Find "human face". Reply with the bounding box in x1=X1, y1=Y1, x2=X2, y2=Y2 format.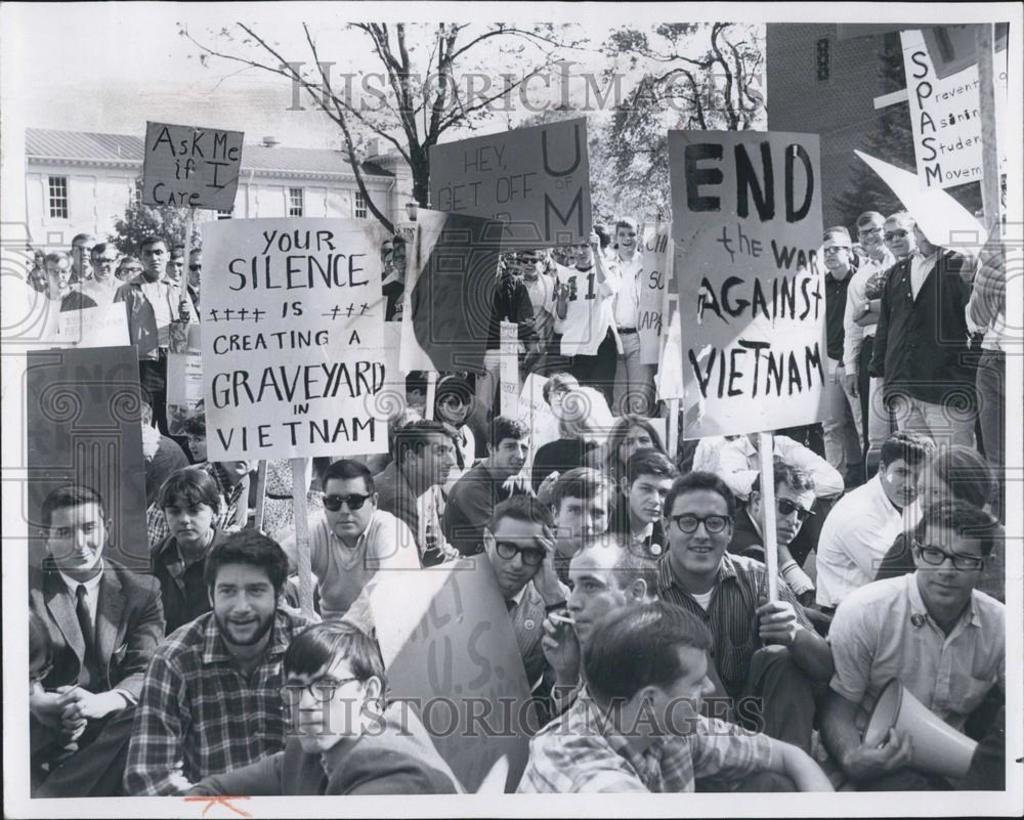
x1=882, y1=463, x2=912, y2=504.
